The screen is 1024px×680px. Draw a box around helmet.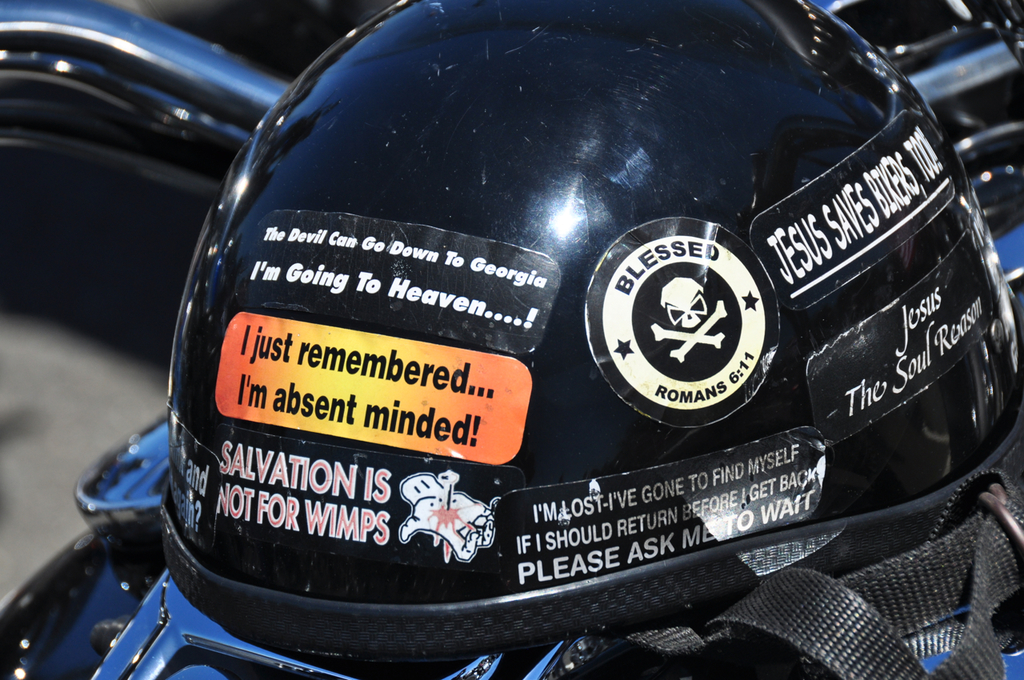
locate(159, 11, 977, 674).
